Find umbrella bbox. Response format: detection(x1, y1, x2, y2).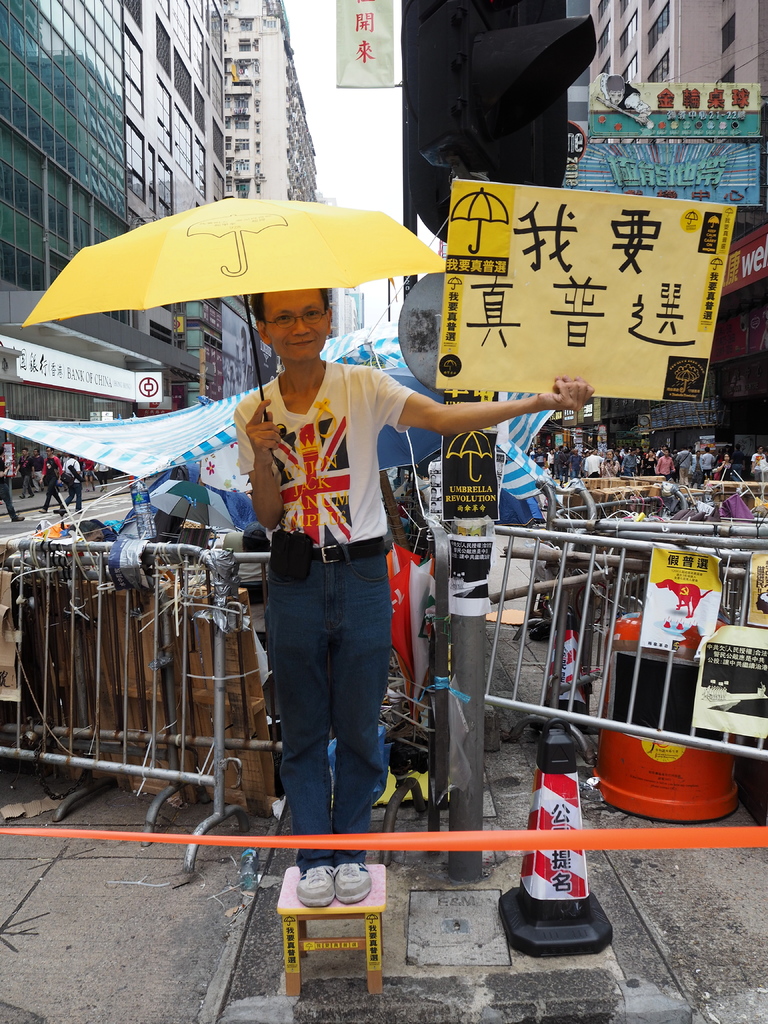
detection(24, 180, 487, 423).
